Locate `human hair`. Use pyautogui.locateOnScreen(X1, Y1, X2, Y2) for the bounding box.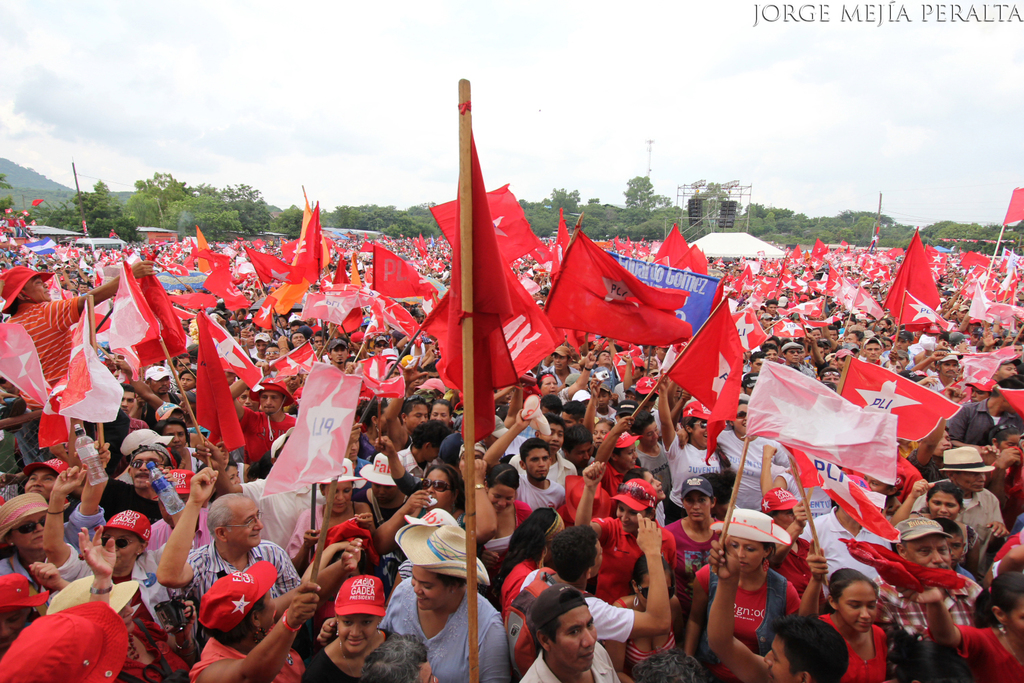
pyautogui.locateOnScreen(203, 491, 246, 535).
